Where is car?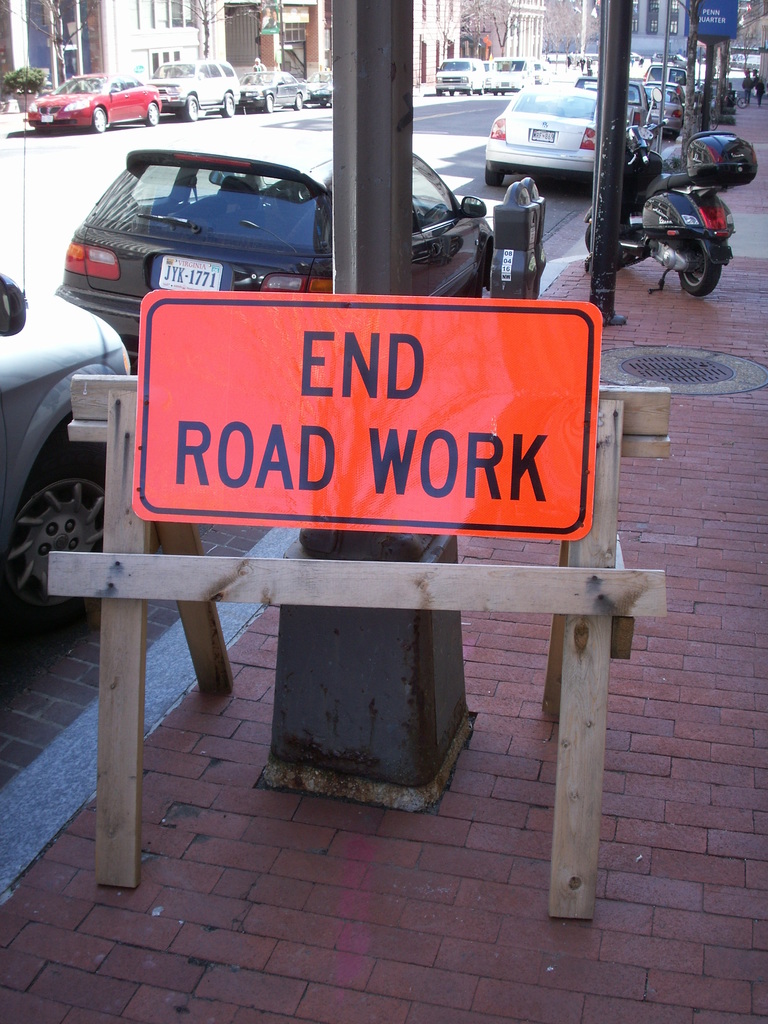
(x1=648, y1=69, x2=693, y2=151).
